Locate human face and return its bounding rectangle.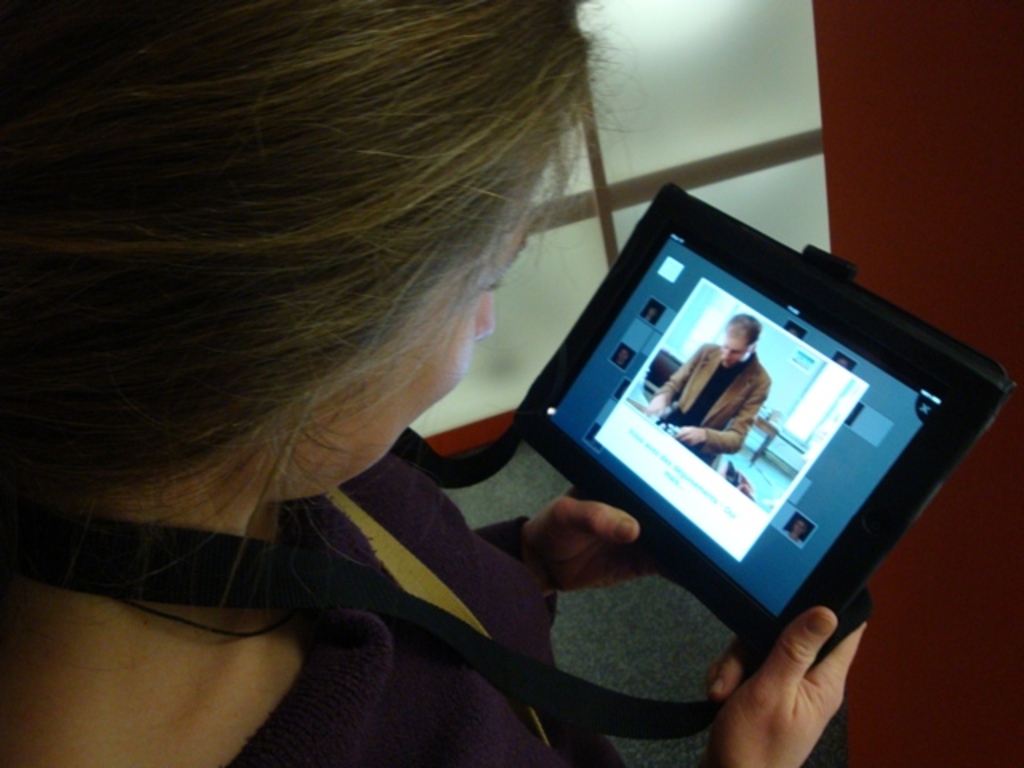
left=334, top=222, right=522, bottom=490.
